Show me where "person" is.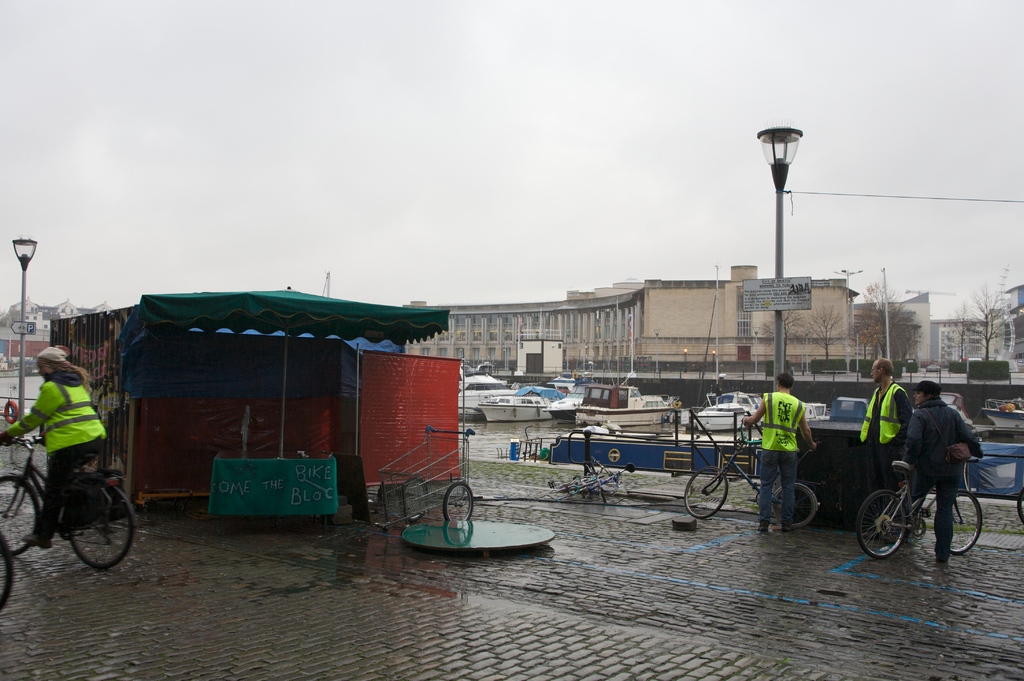
"person" is at {"x1": 901, "y1": 370, "x2": 980, "y2": 559}.
